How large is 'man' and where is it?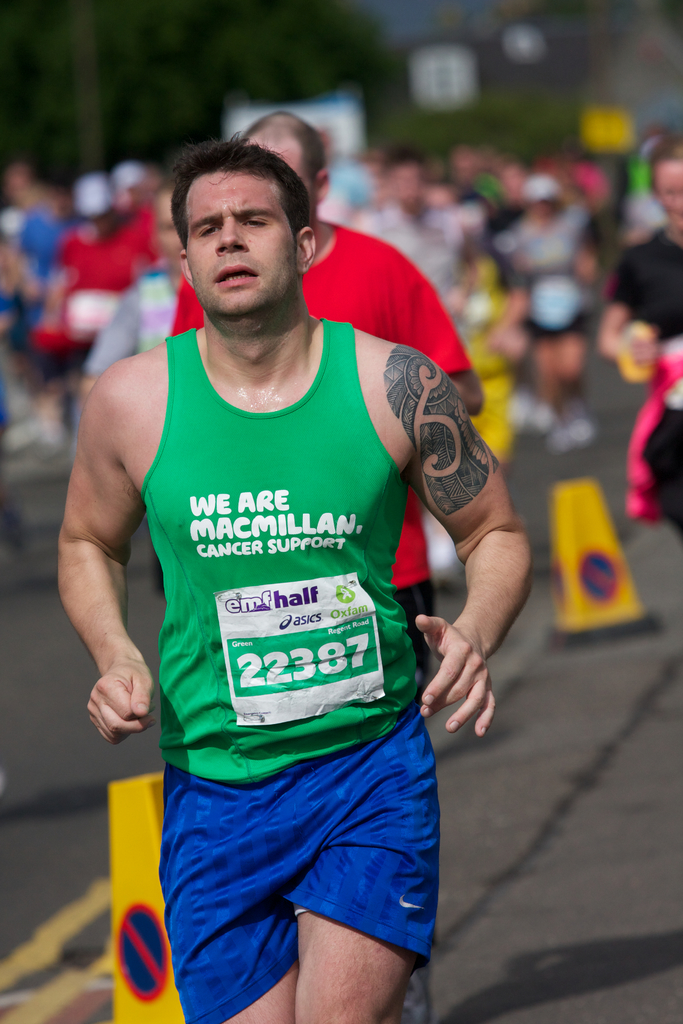
Bounding box: box=[158, 109, 481, 710].
